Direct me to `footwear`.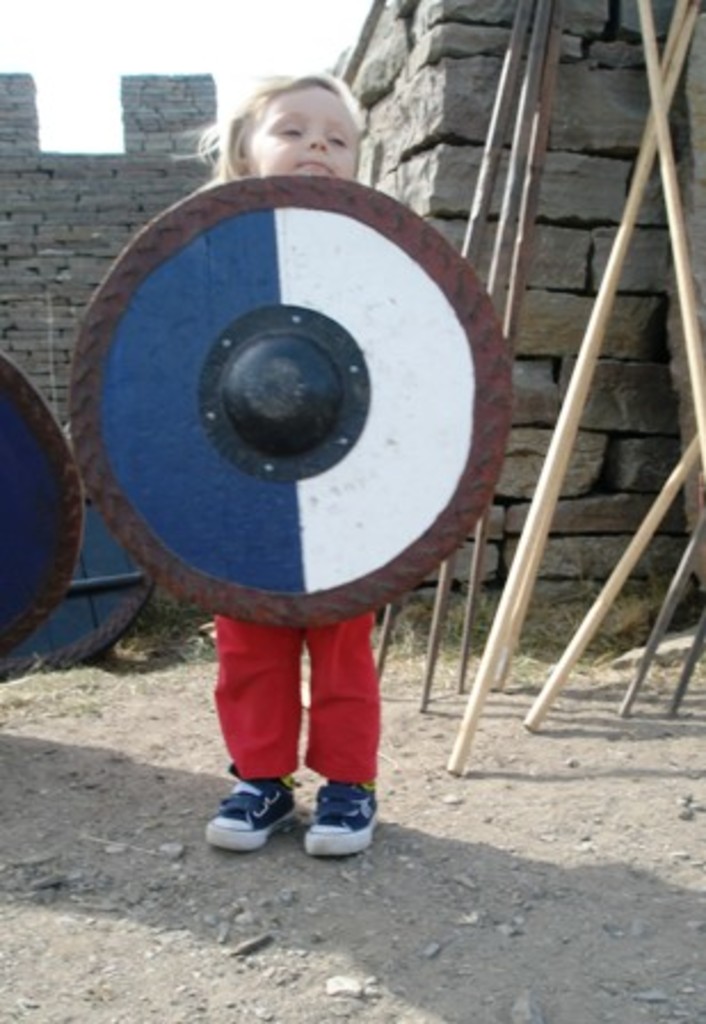
Direction: box(299, 791, 386, 857).
